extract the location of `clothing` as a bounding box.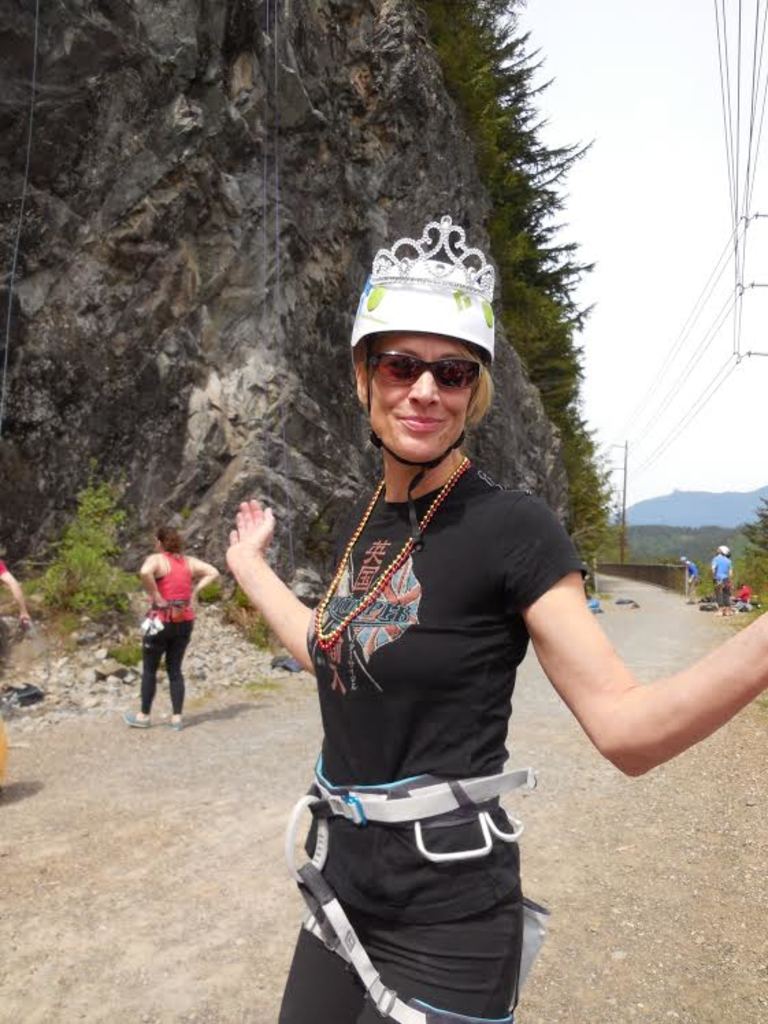
(left=0, top=556, right=7, bottom=580).
